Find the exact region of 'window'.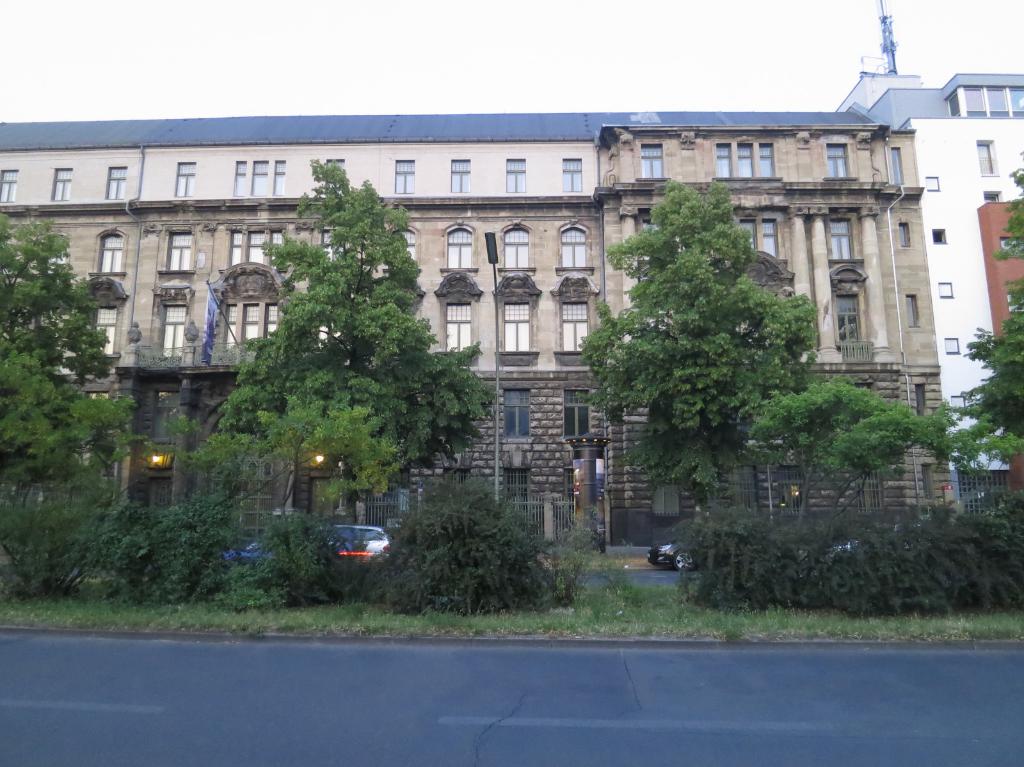
Exact region: 151 390 184 443.
